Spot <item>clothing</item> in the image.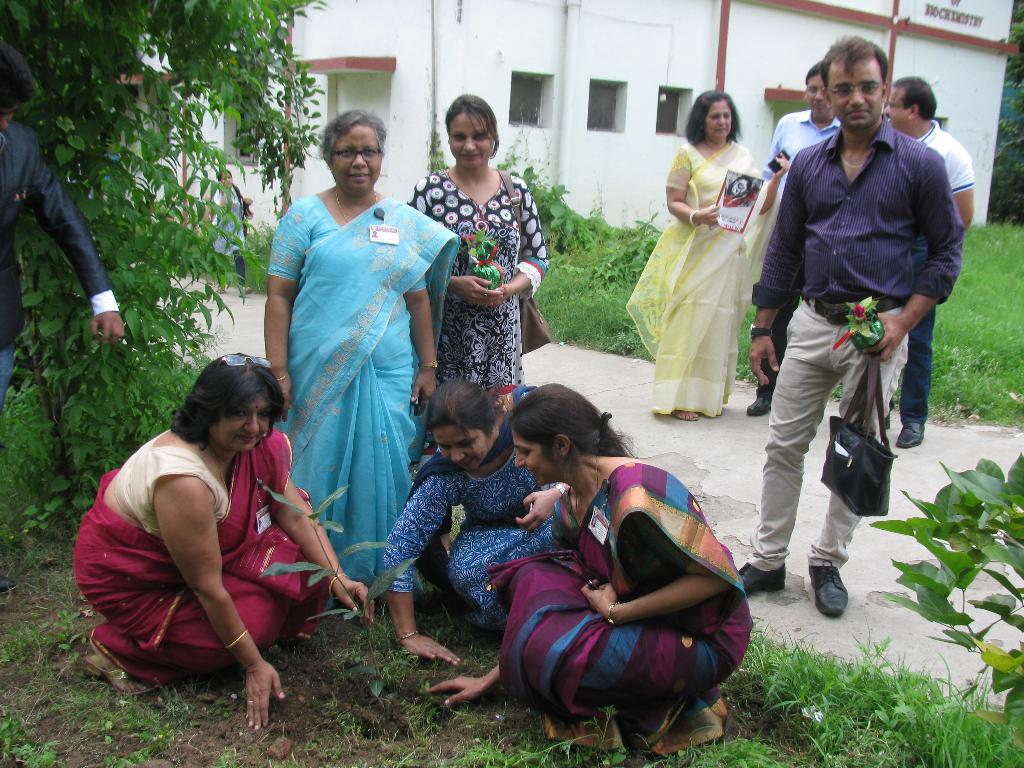
<item>clothing</item> found at [left=0, top=119, right=120, bottom=415].
